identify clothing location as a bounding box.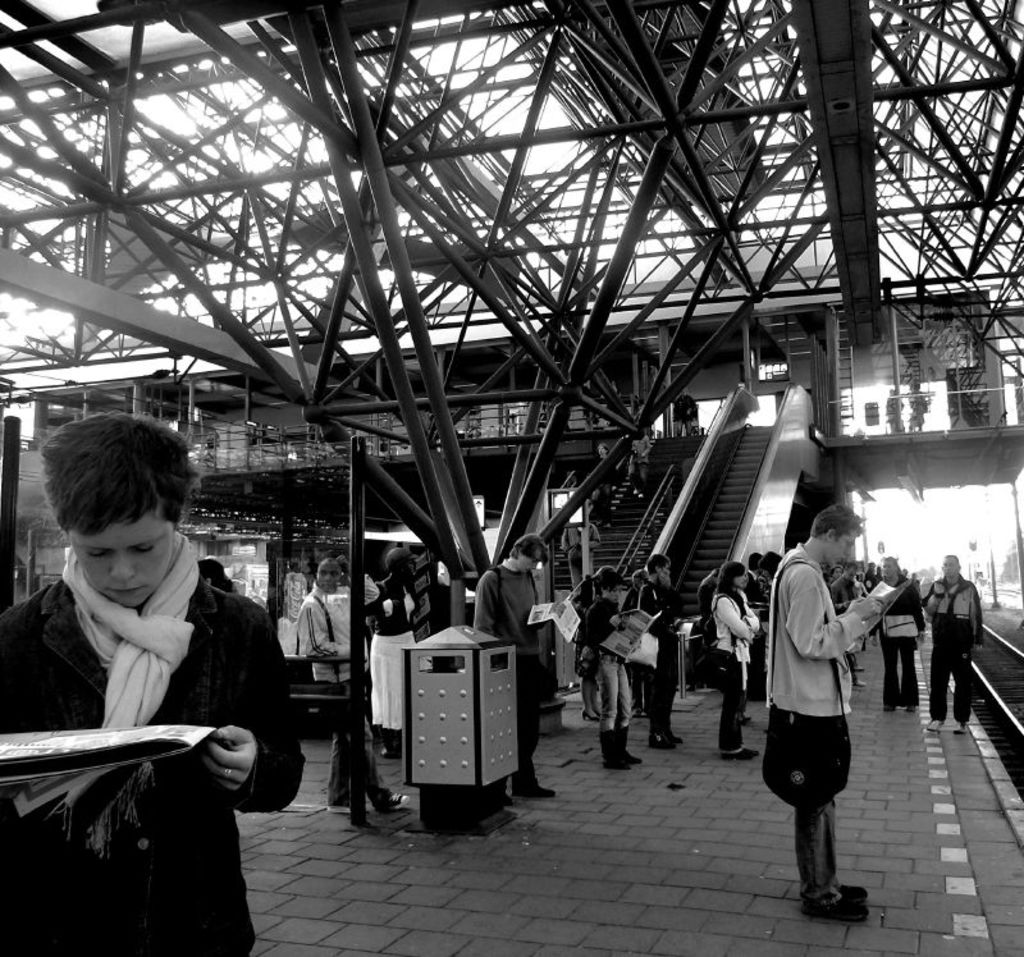
294 594 396 807.
